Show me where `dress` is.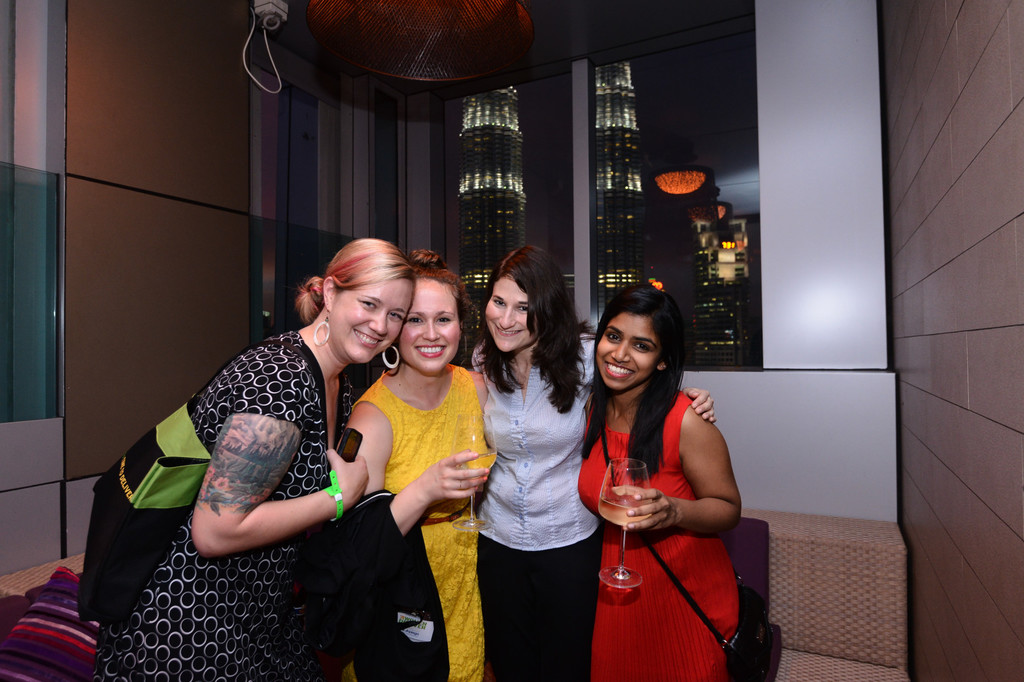
`dress` is at x1=94 y1=329 x2=359 y2=681.
